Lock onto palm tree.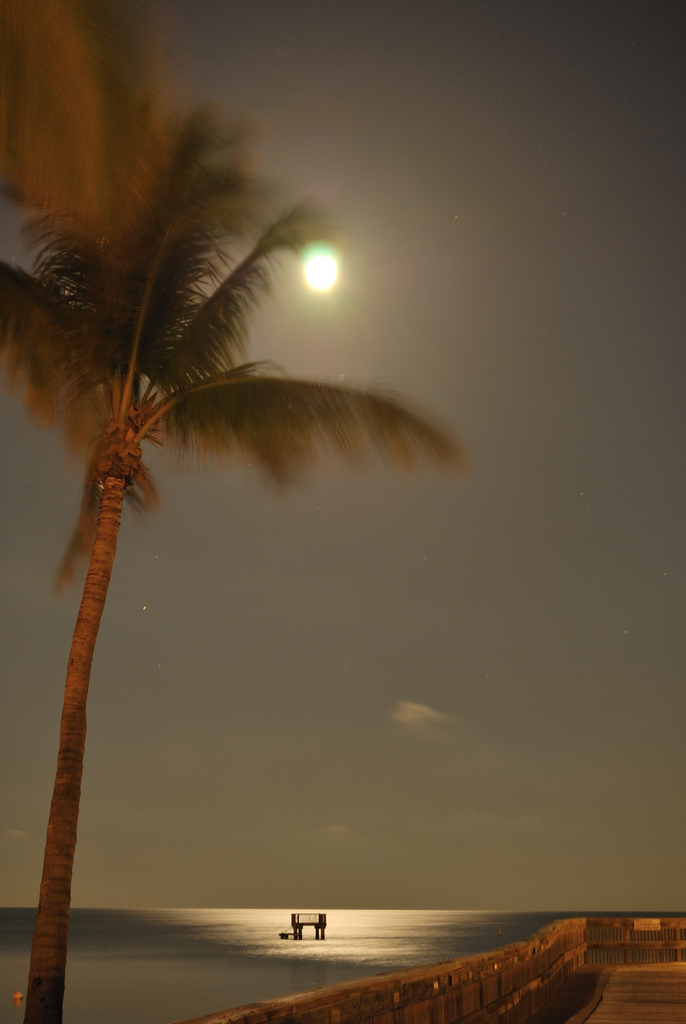
Locked: (x1=0, y1=58, x2=455, y2=975).
